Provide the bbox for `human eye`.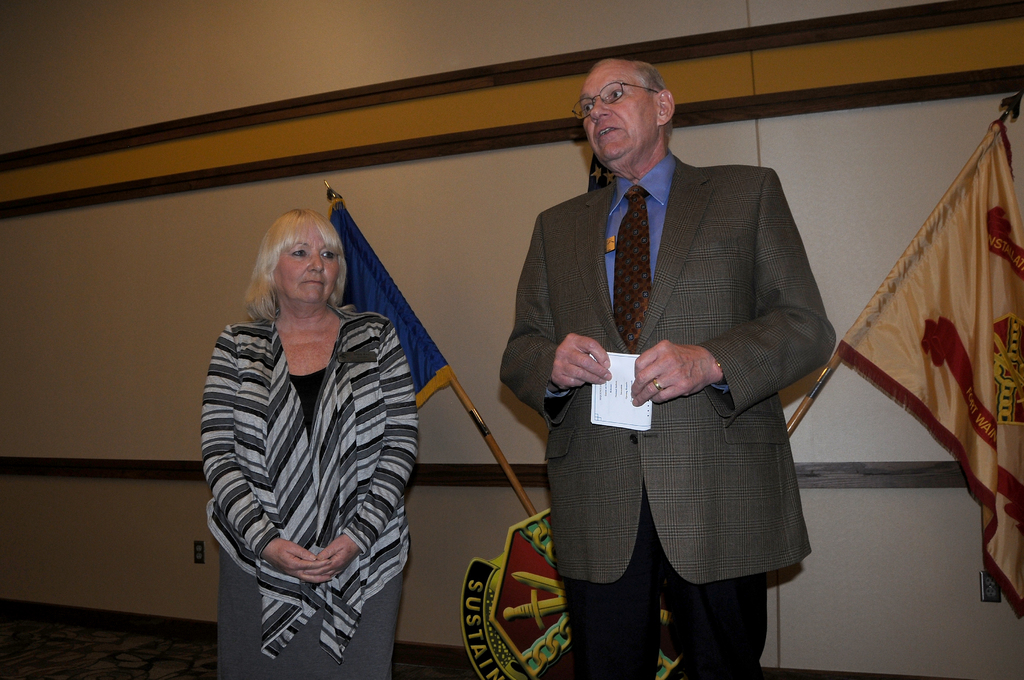
crop(608, 88, 626, 102).
